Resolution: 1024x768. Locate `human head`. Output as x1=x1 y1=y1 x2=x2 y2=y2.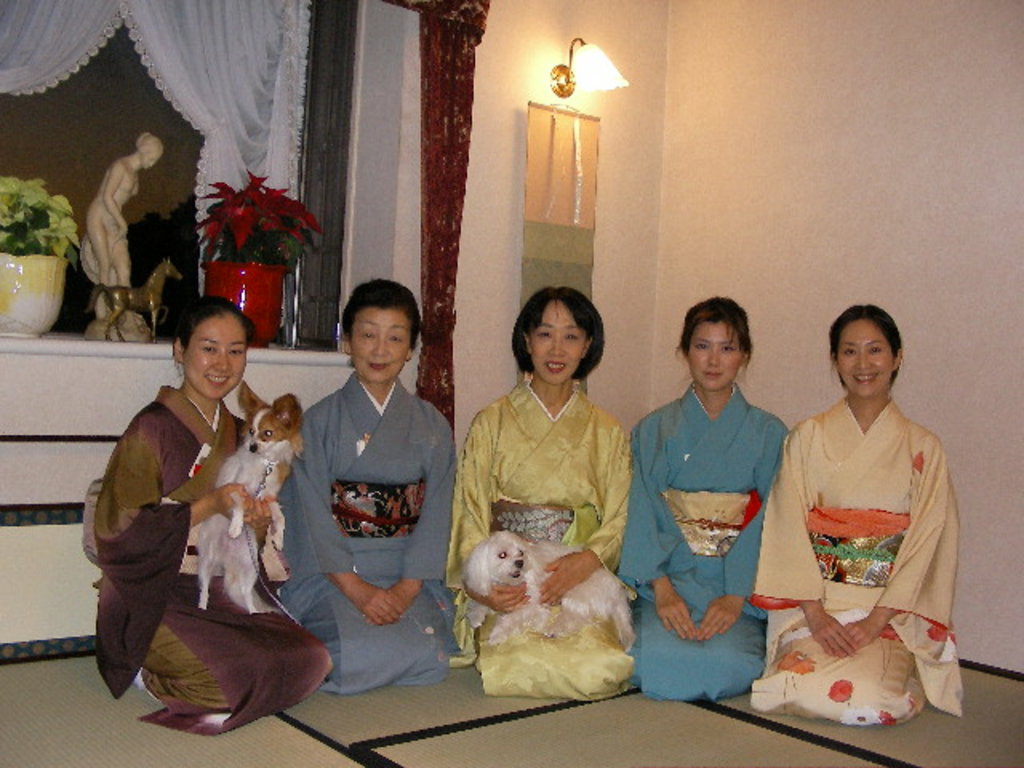
x1=829 y1=302 x2=909 y2=406.
